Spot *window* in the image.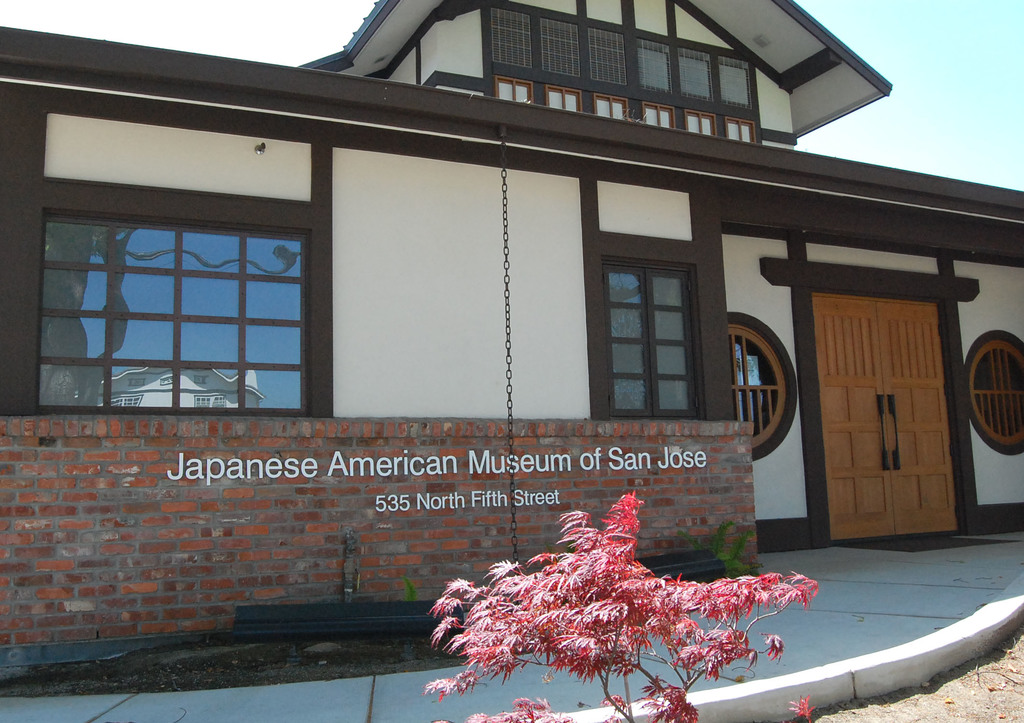
*window* found at [x1=686, y1=108, x2=715, y2=133].
